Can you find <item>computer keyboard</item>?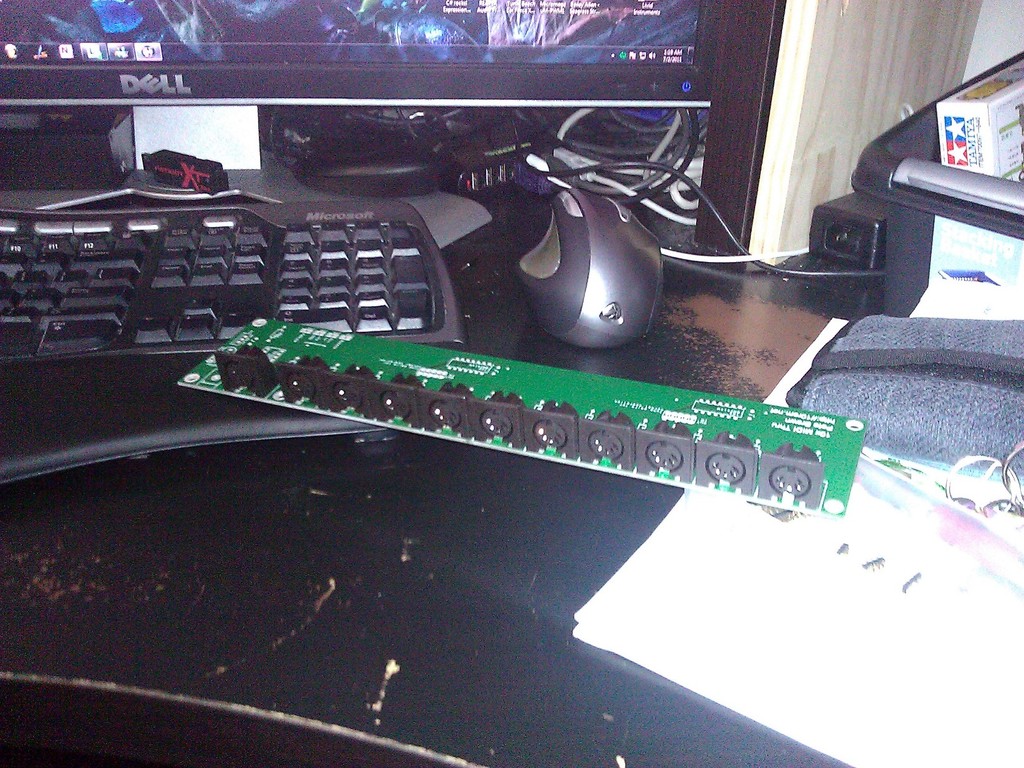
Yes, bounding box: Rect(1, 196, 465, 482).
